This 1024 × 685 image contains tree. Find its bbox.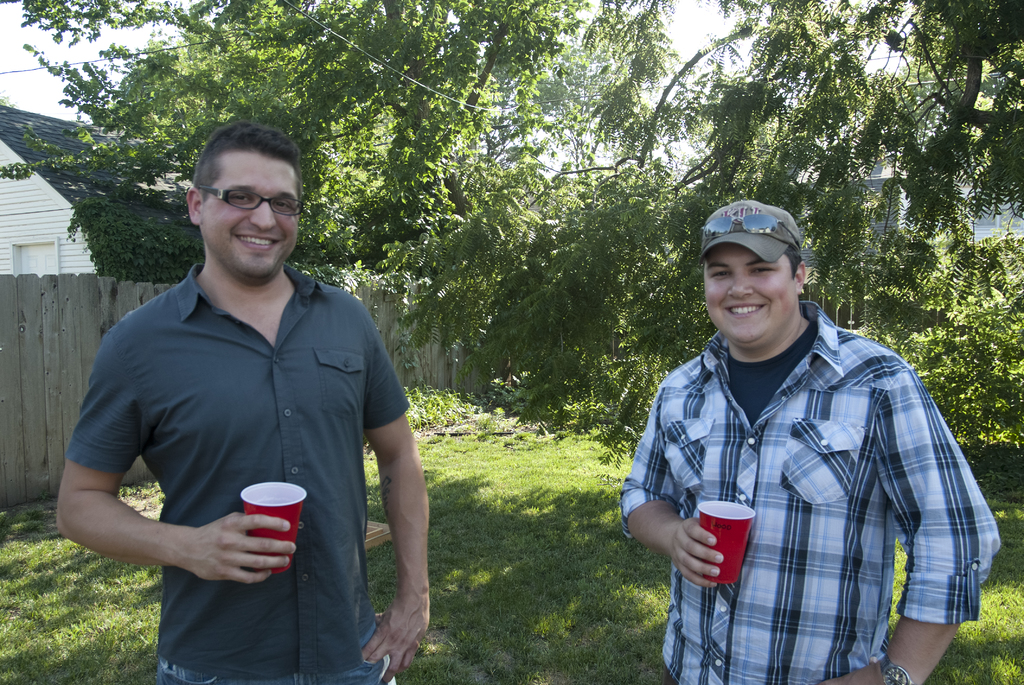
(left=572, top=0, right=1023, bottom=367).
